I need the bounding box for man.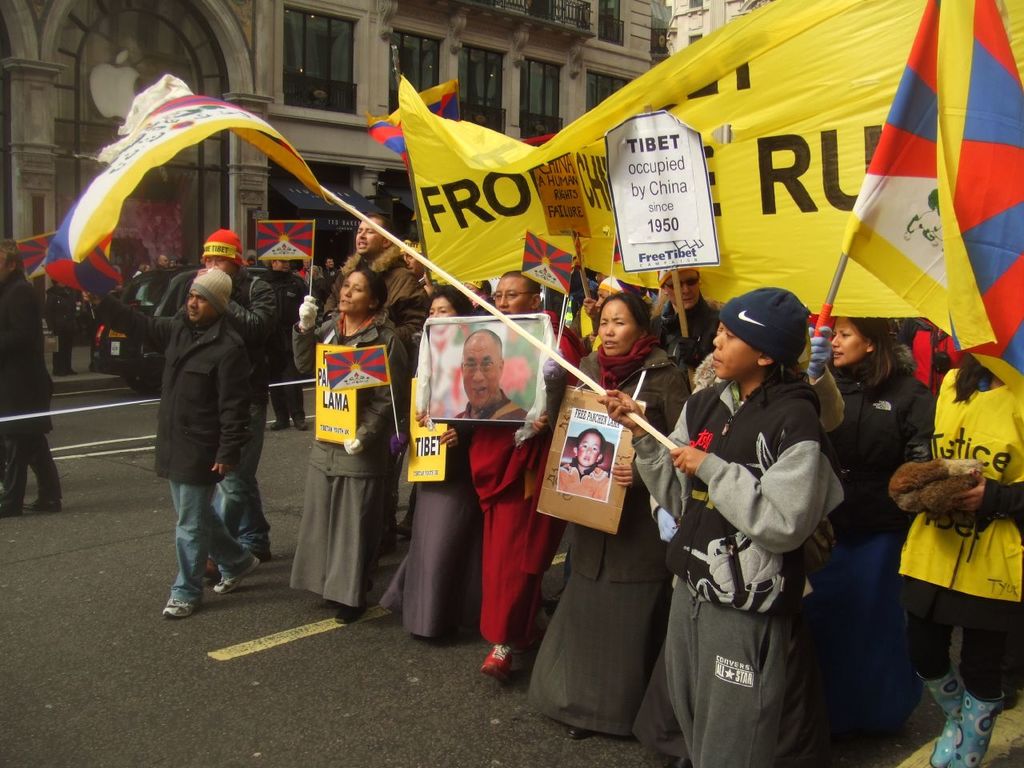
Here it is: 325:257:337:290.
